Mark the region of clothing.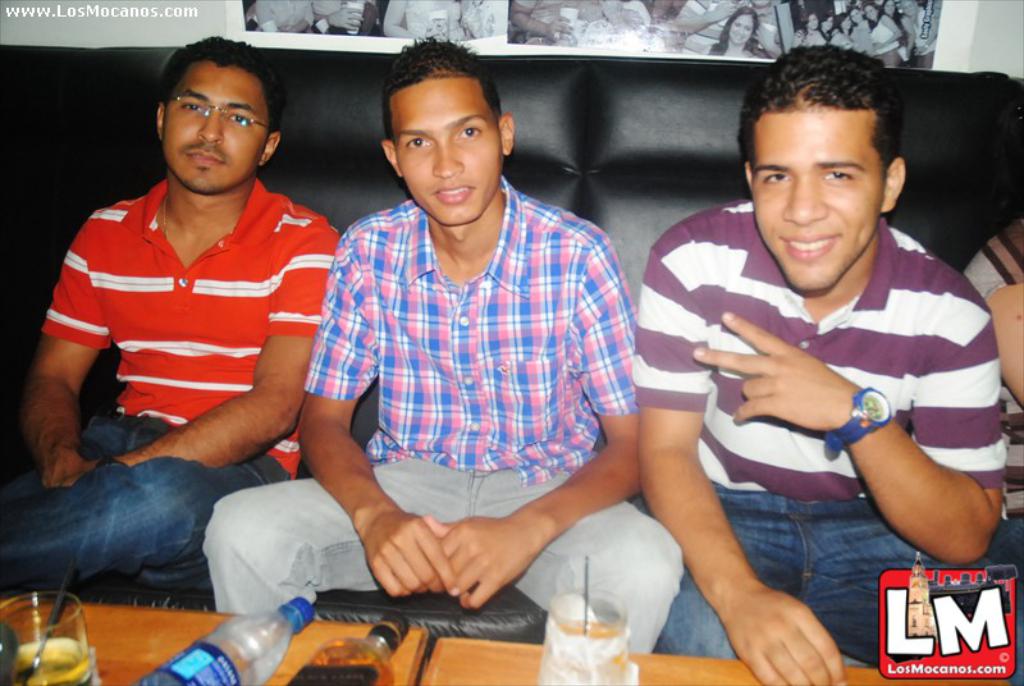
Region: [41,148,315,535].
